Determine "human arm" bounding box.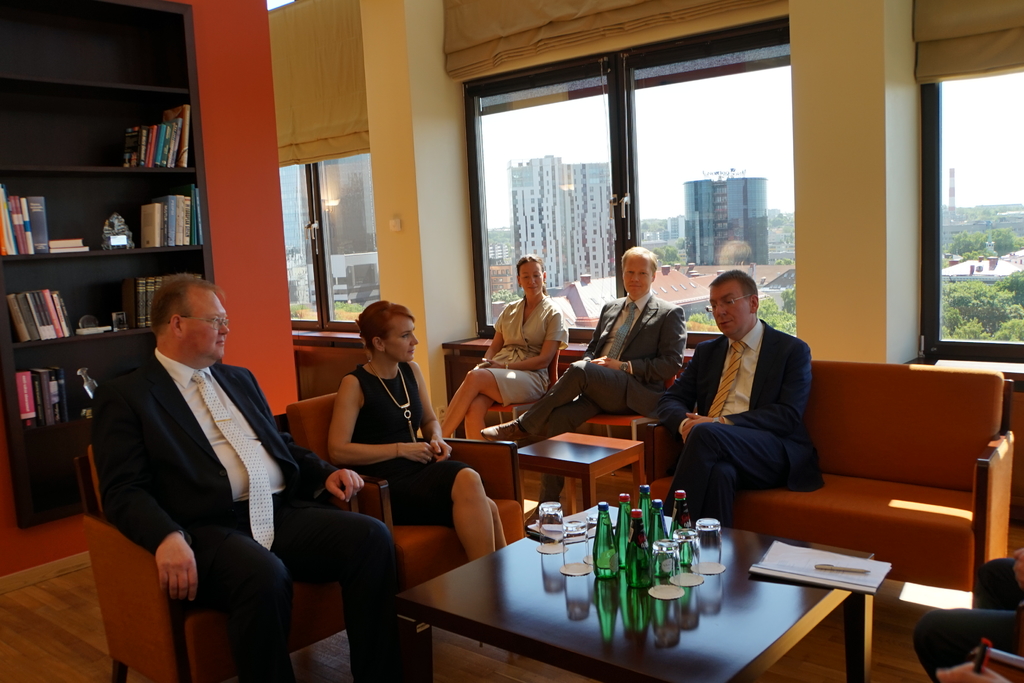
Determined: {"left": 246, "top": 369, "right": 366, "bottom": 509}.
